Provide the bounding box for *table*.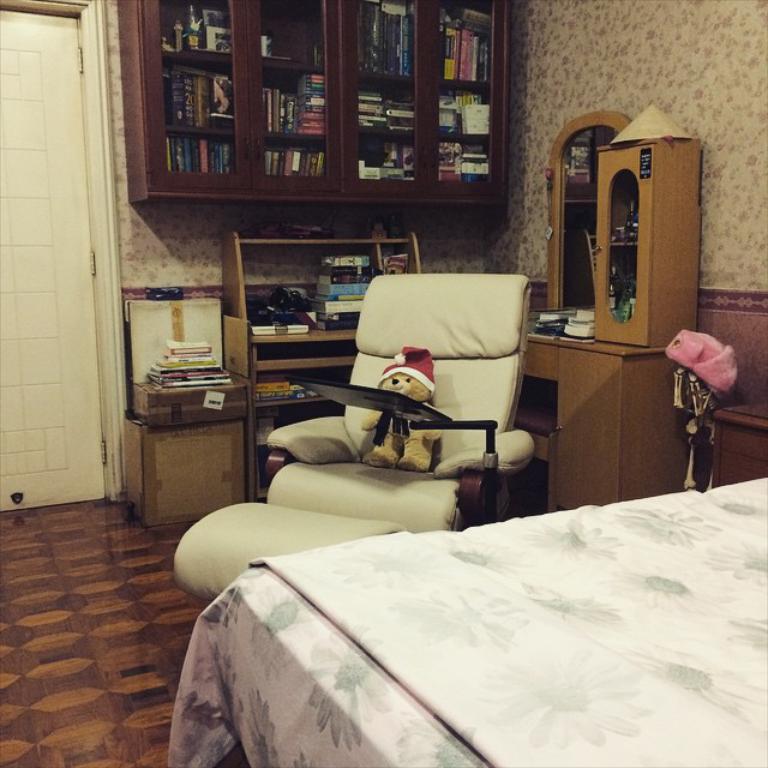
left=515, top=332, right=667, bottom=515.
